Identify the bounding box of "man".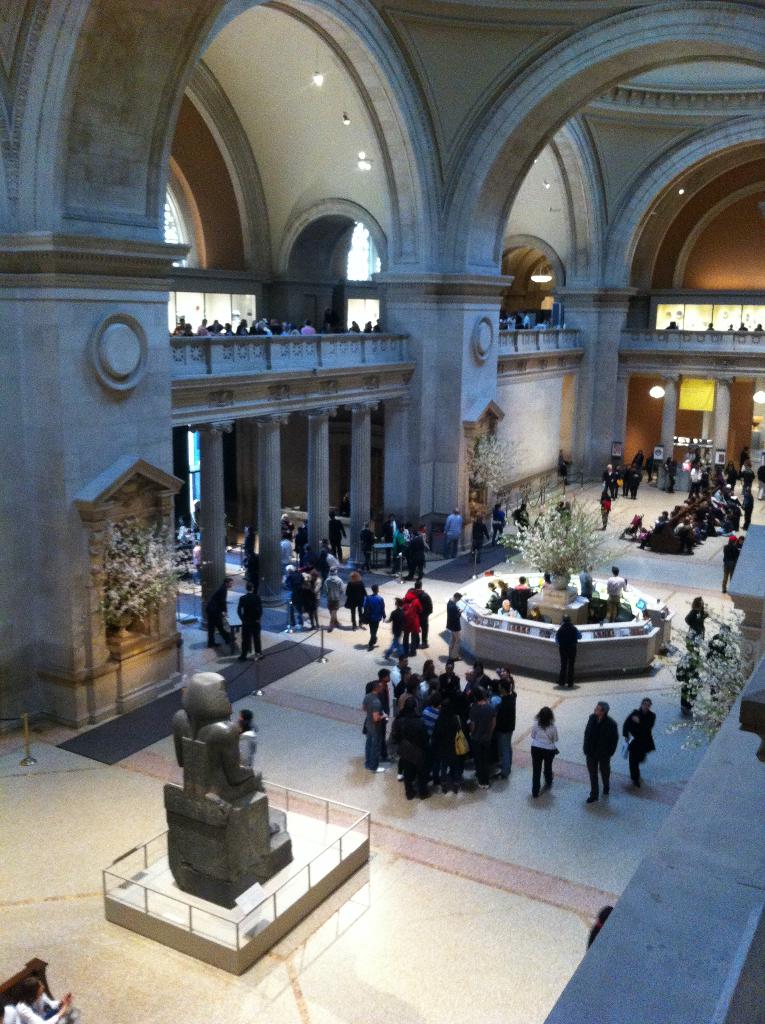
(597, 458, 616, 504).
